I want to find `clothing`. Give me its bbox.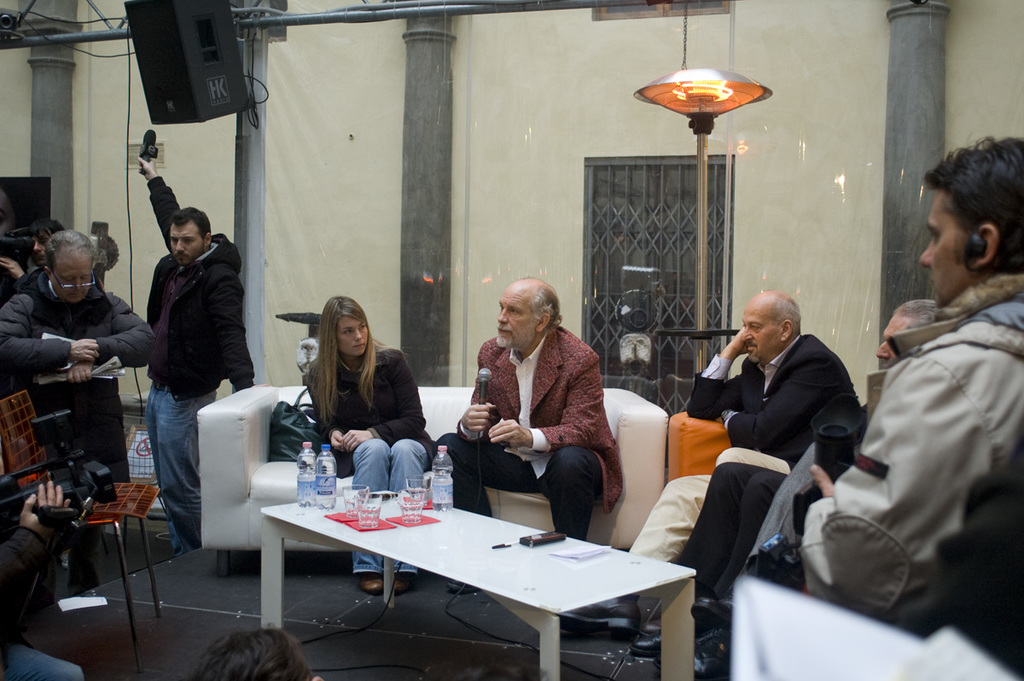
<region>15, 267, 28, 282</region>.
